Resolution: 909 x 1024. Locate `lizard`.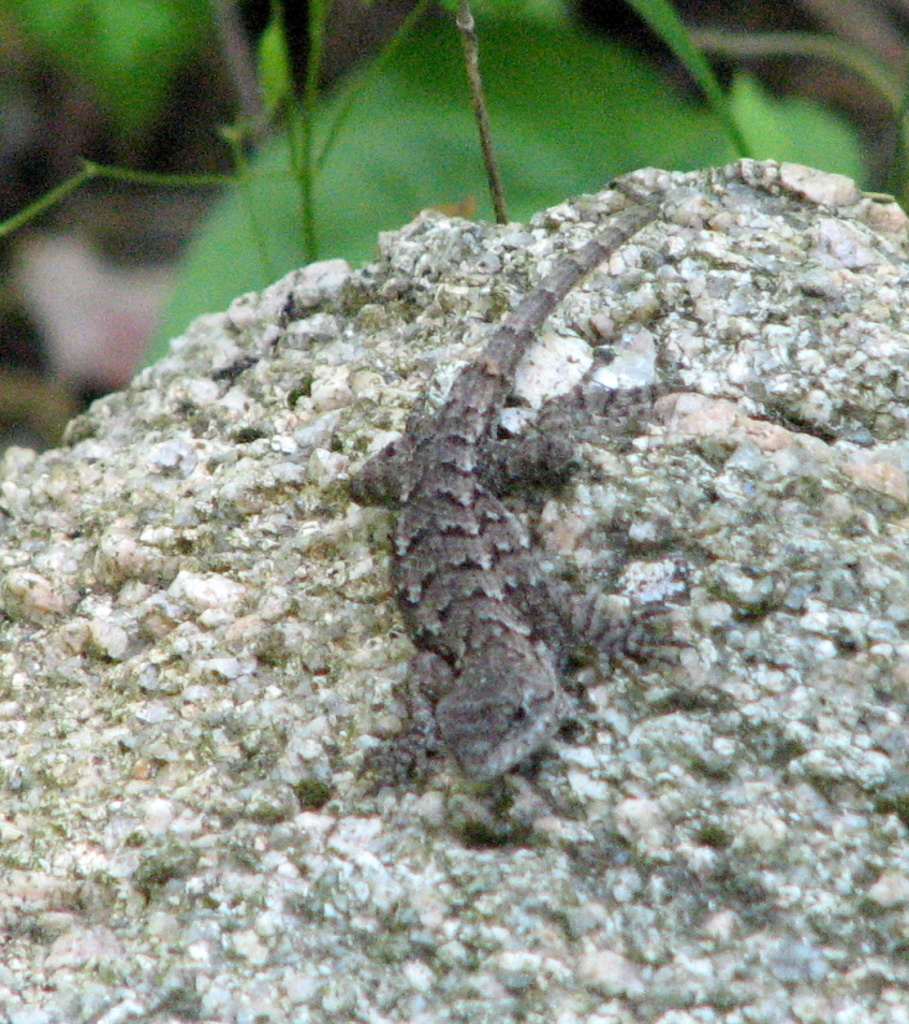
bbox(349, 176, 694, 785).
